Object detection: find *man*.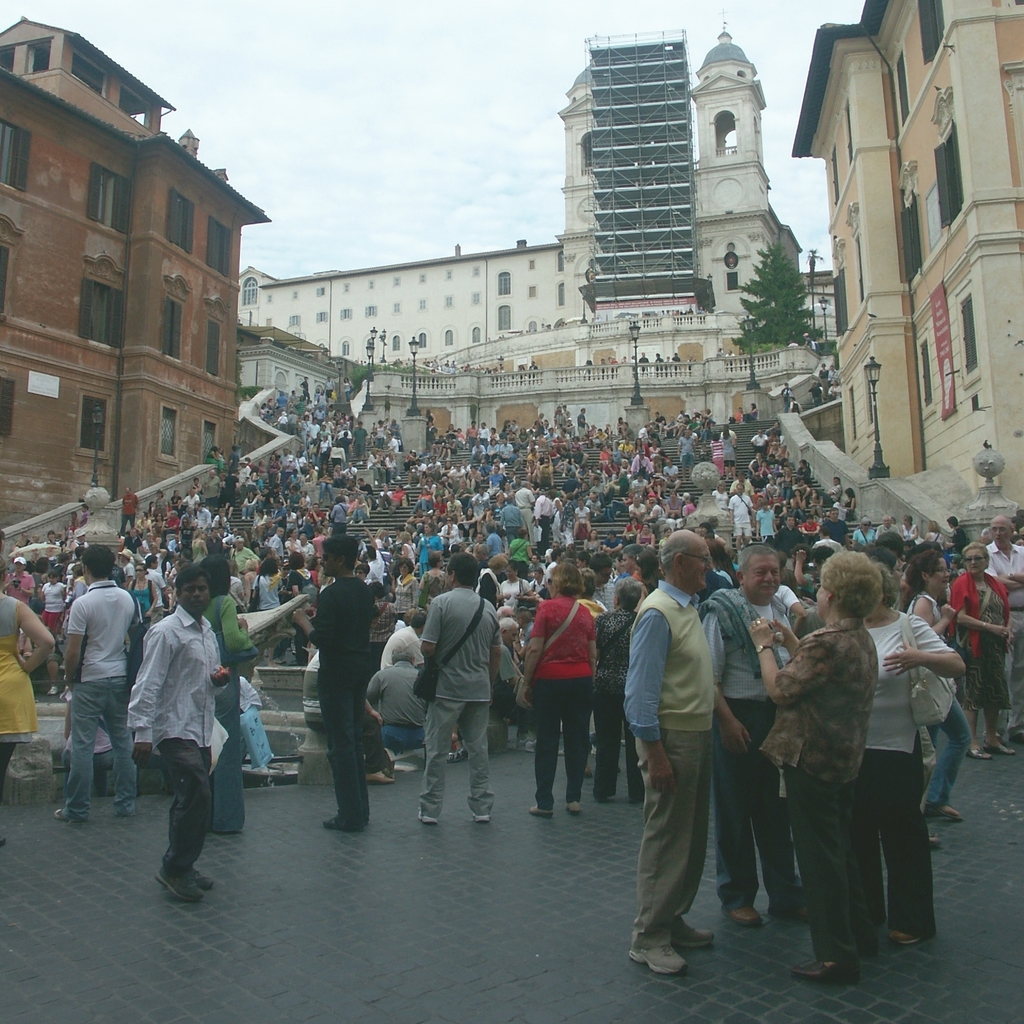
(475, 441, 487, 460).
